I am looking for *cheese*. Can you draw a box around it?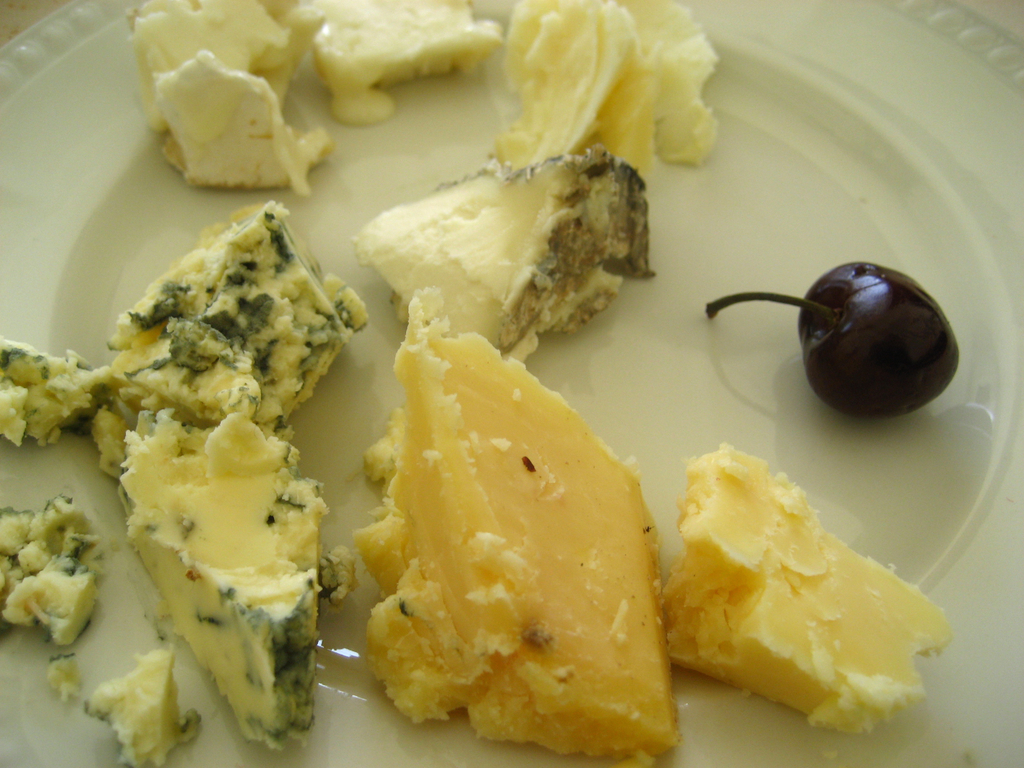
Sure, the bounding box is bbox(348, 295, 682, 767).
